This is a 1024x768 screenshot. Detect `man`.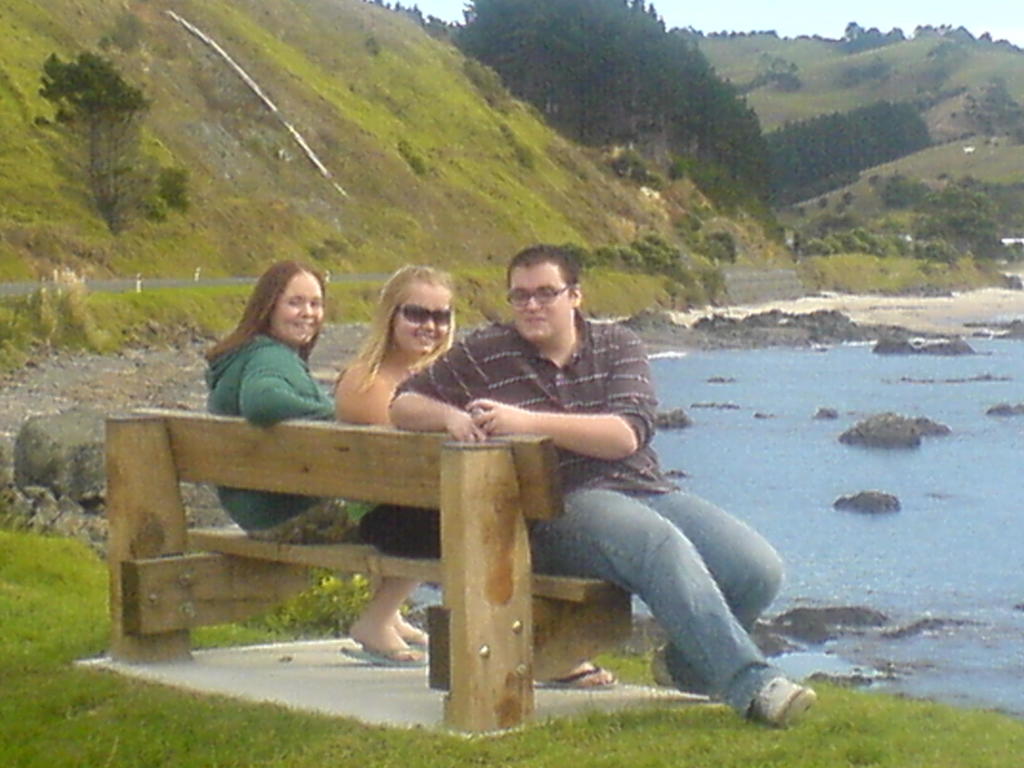
[x1=419, y1=269, x2=760, y2=703].
